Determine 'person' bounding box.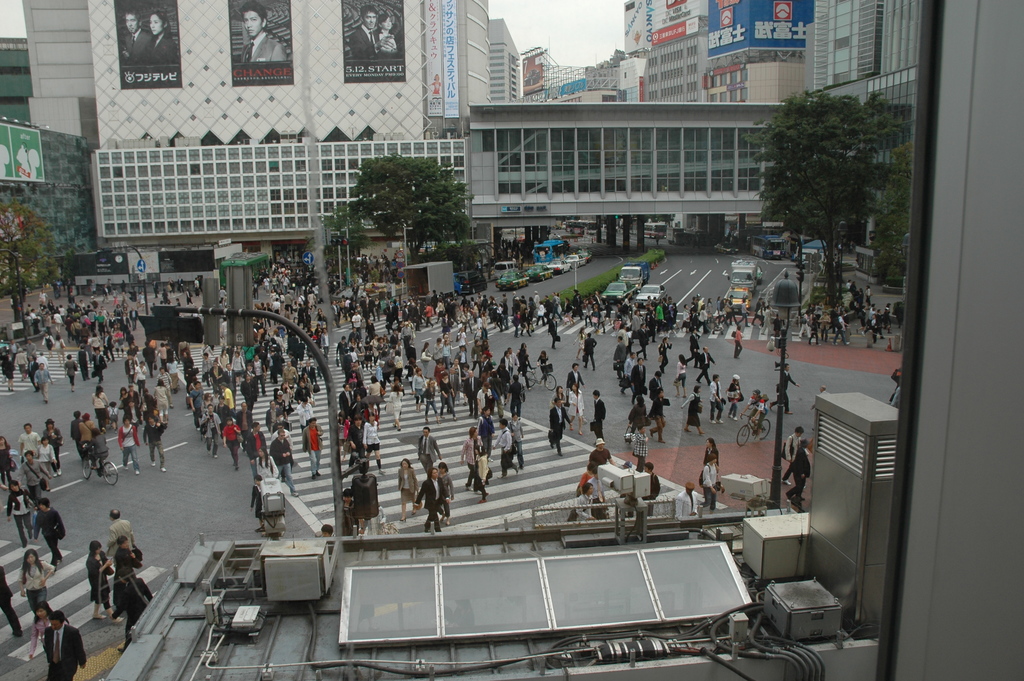
Determined: box(783, 440, 812, 511).
